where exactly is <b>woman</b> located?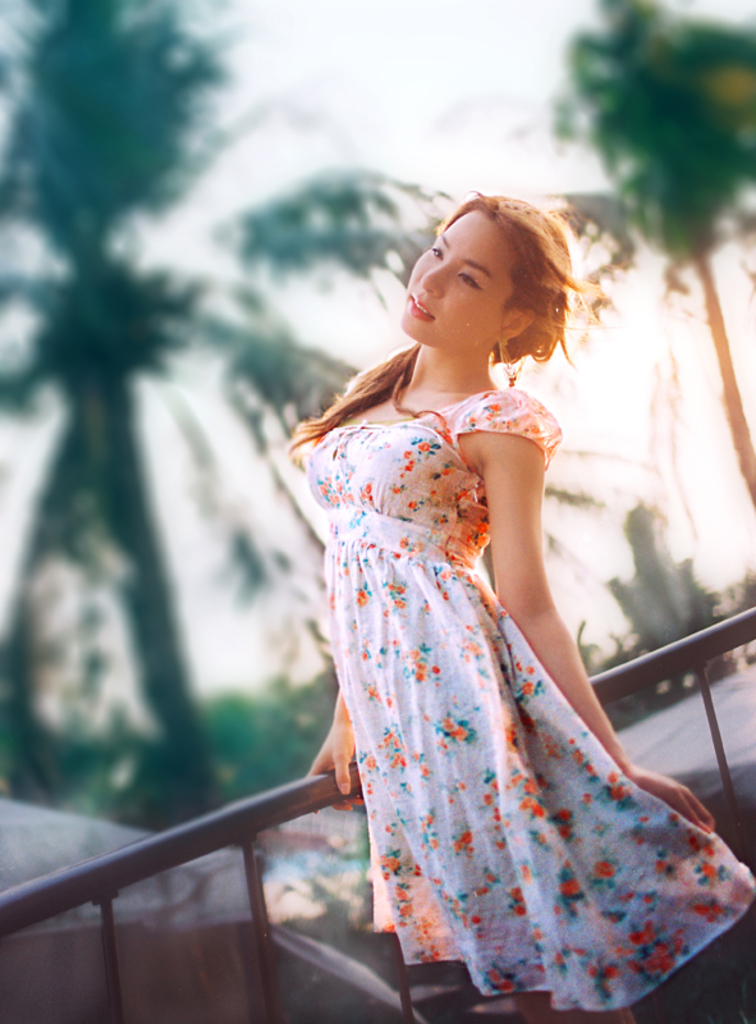
Its bounding box is Rect(247, 155, 737, 1015).
